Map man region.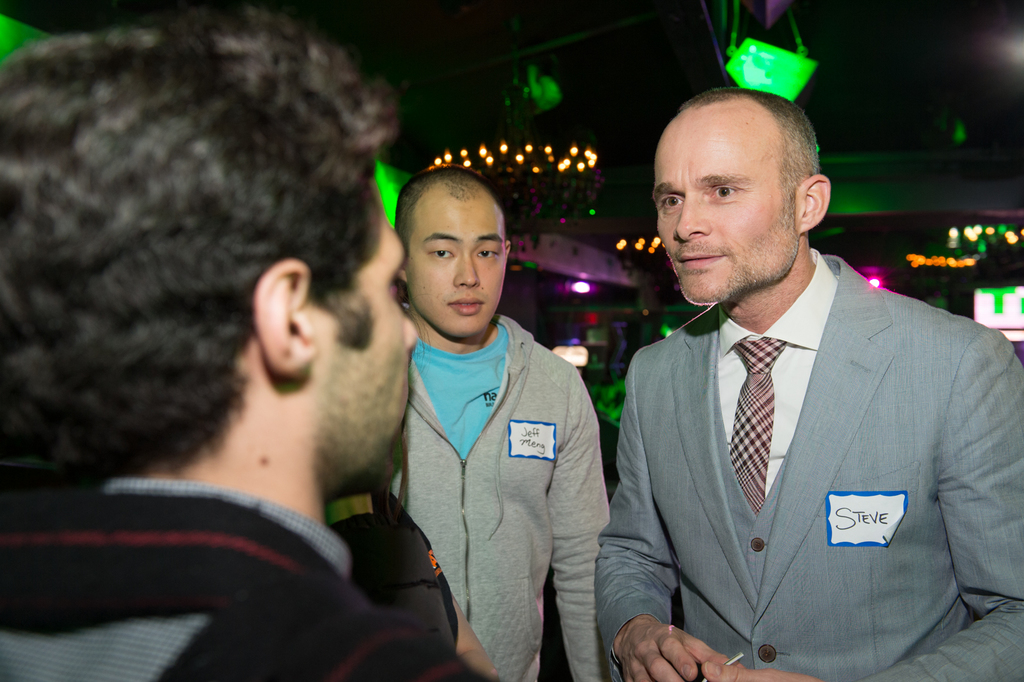
Mapped to crop(0, 0, 480, 681).
